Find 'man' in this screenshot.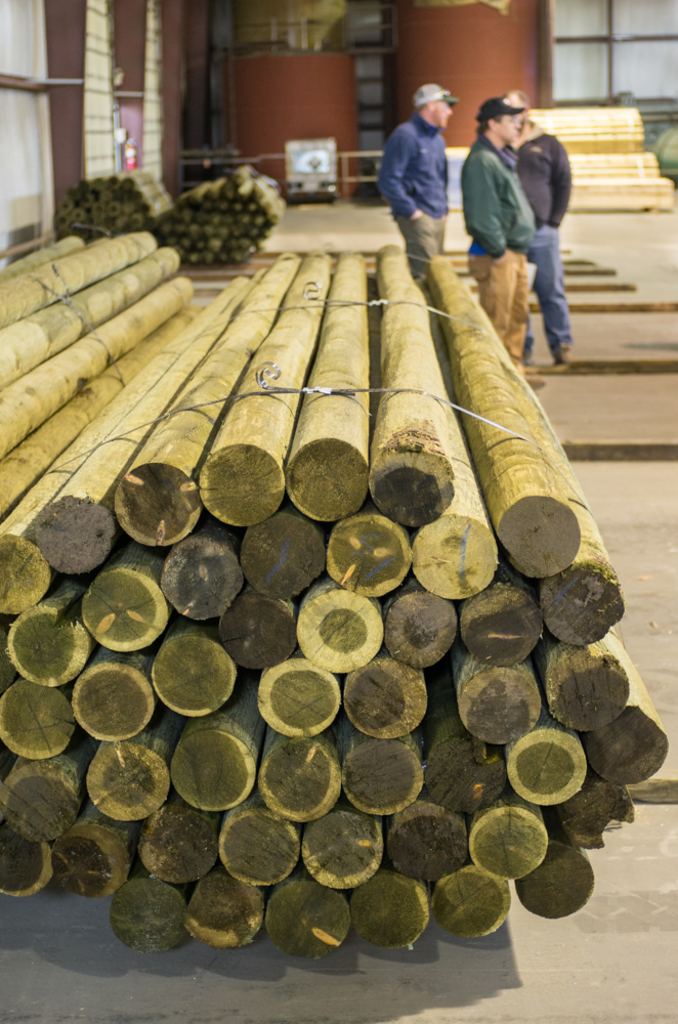
The bounding box for 'man' is {"x1": 382, "y1": 88, "x2": 476, "y2": 249}.
